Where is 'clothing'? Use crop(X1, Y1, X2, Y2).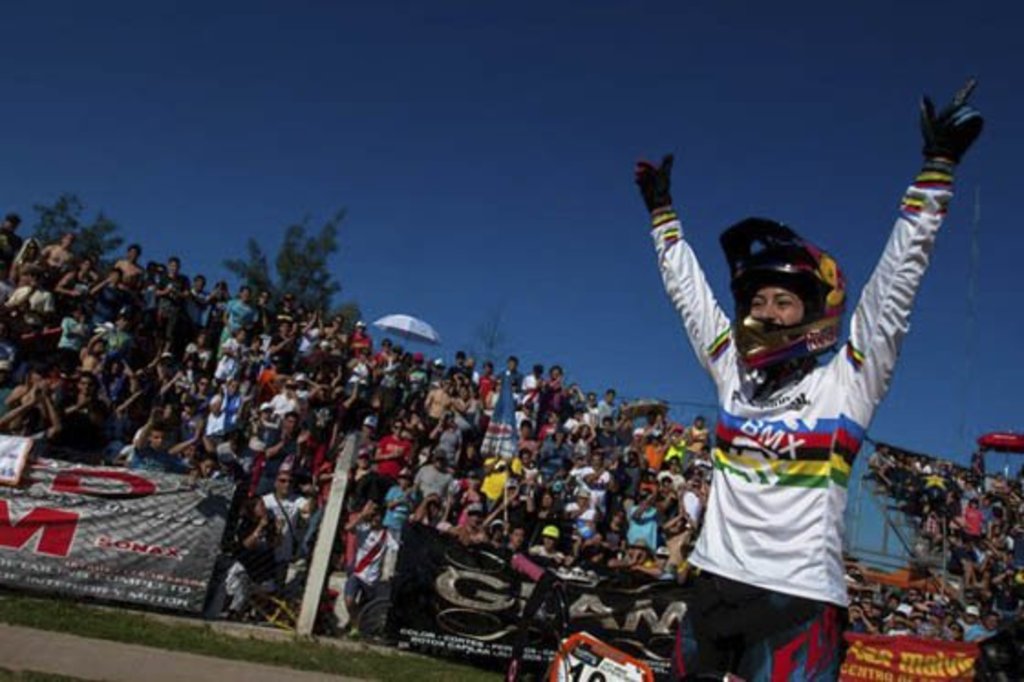
crop(265, 397, 300, 419).
